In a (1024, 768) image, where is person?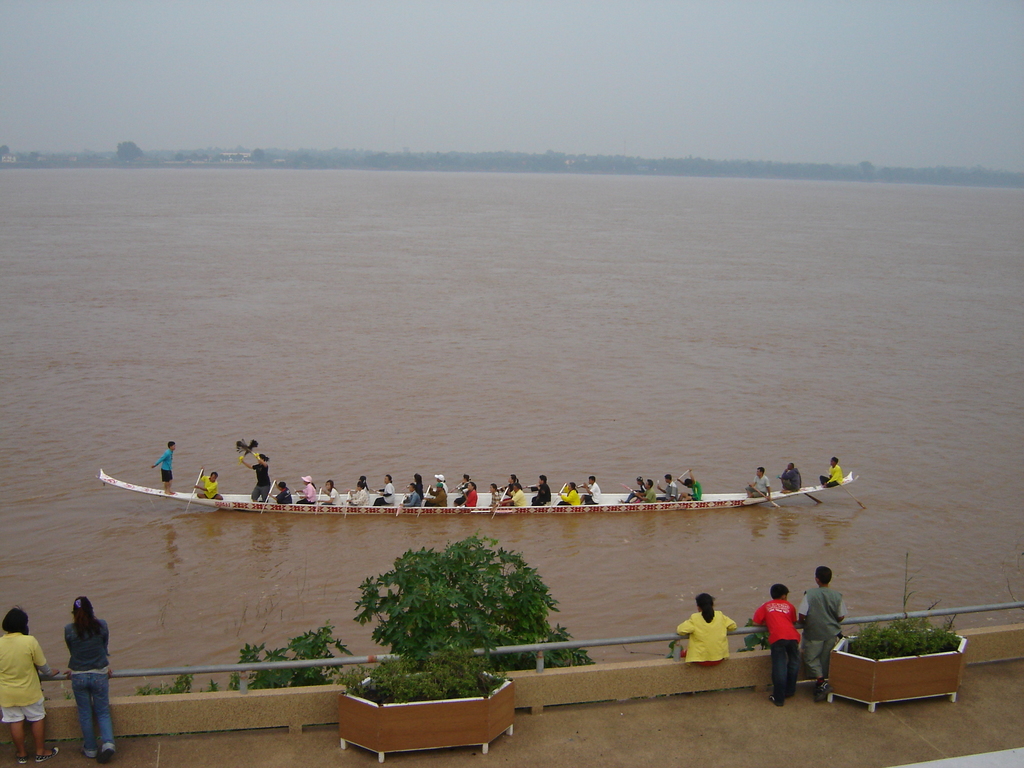
(left=396, top=477, right=422, bottom=508).
